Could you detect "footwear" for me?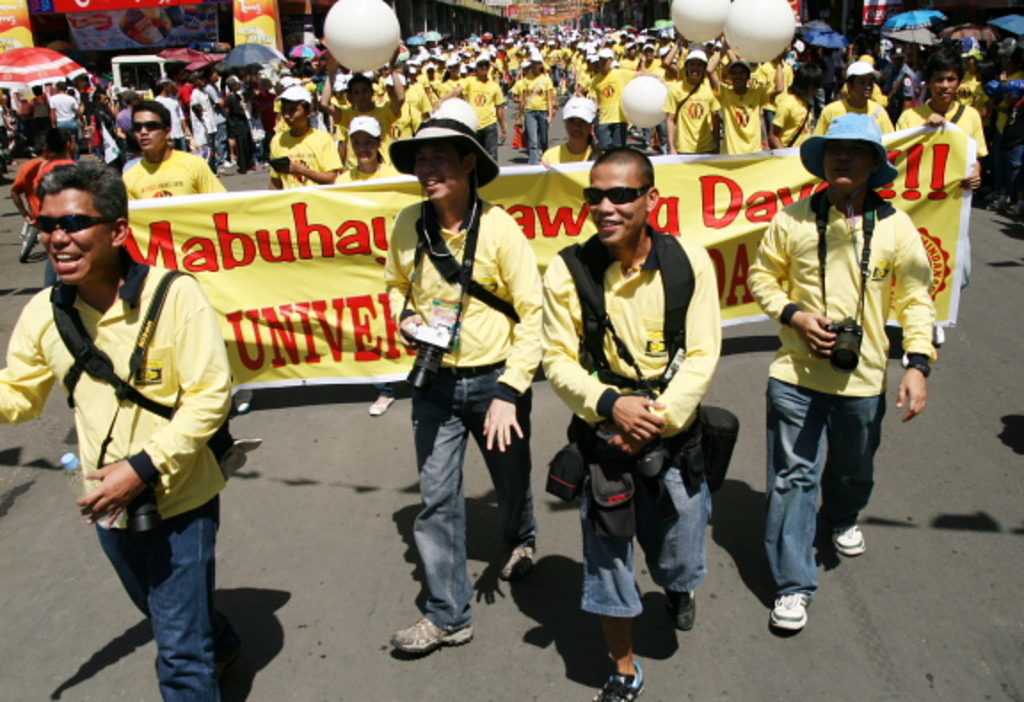
Detection result: {"left": 775, "top": 590, "right": 814, "bottom": 636}.
